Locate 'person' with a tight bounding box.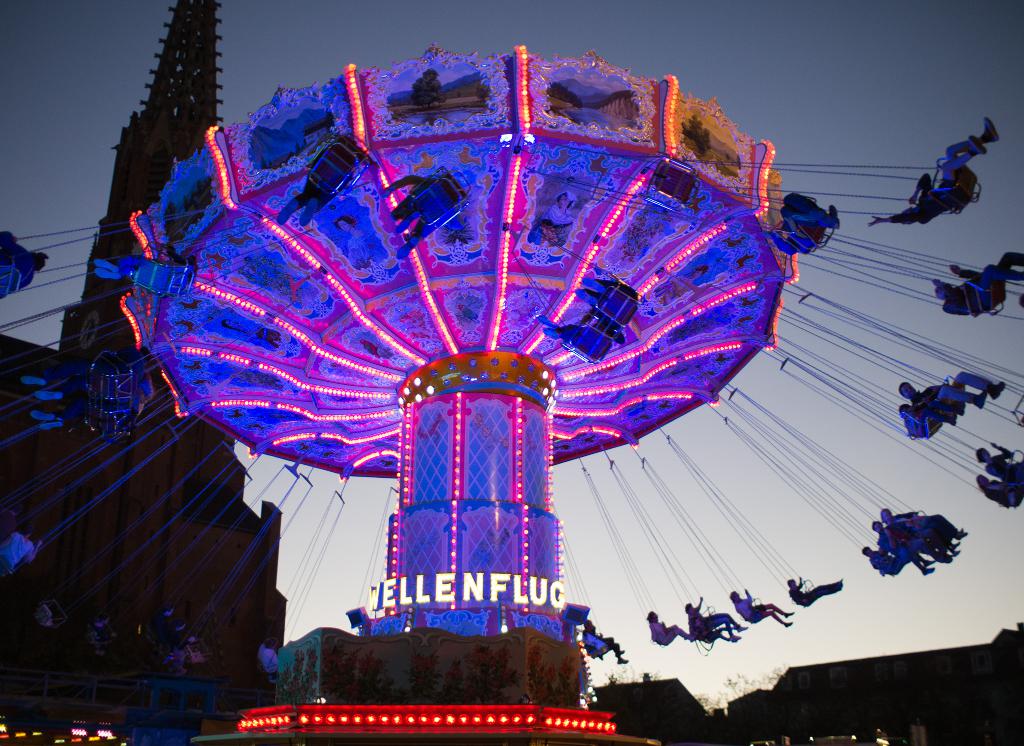
box(28, 383, 156, 433).
